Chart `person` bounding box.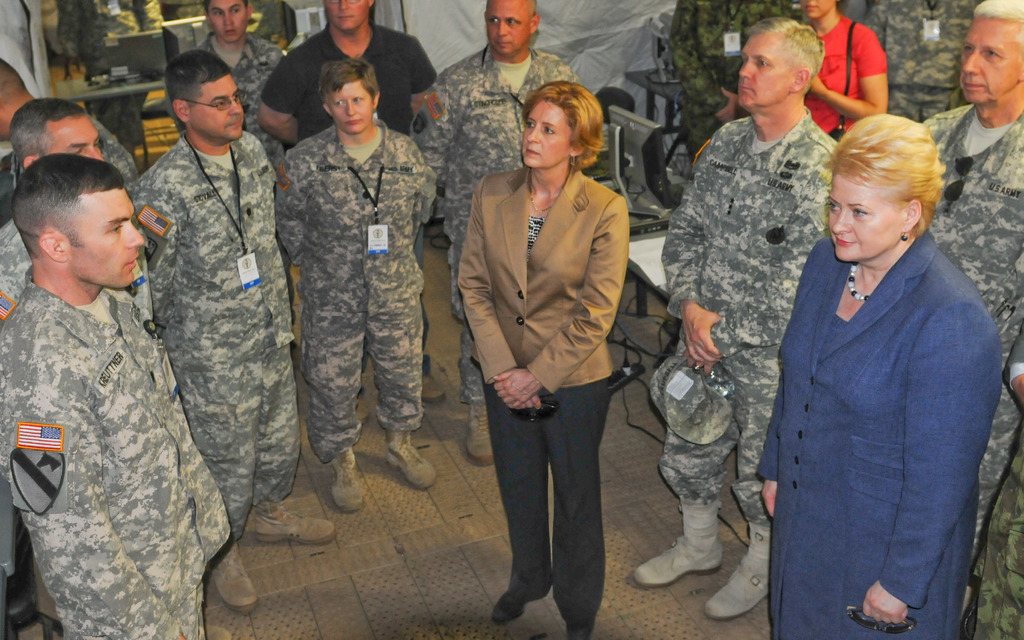
Charted: detection(204, 6, 280, 132).
